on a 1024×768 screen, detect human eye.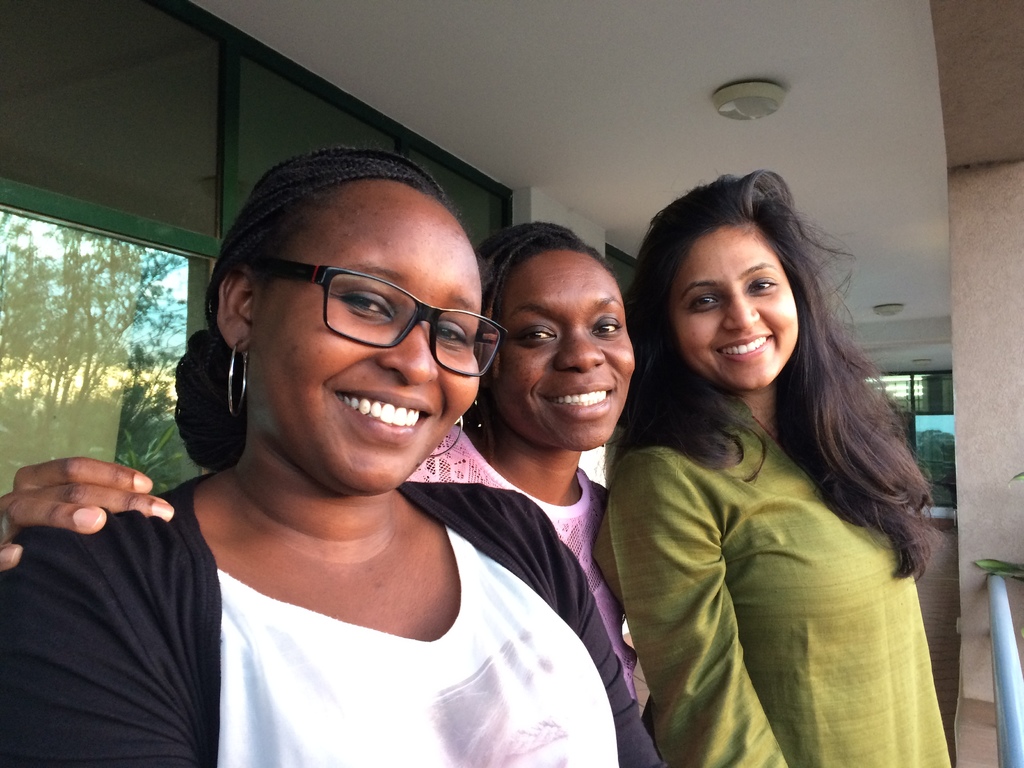
431, 324, 470, 352.
